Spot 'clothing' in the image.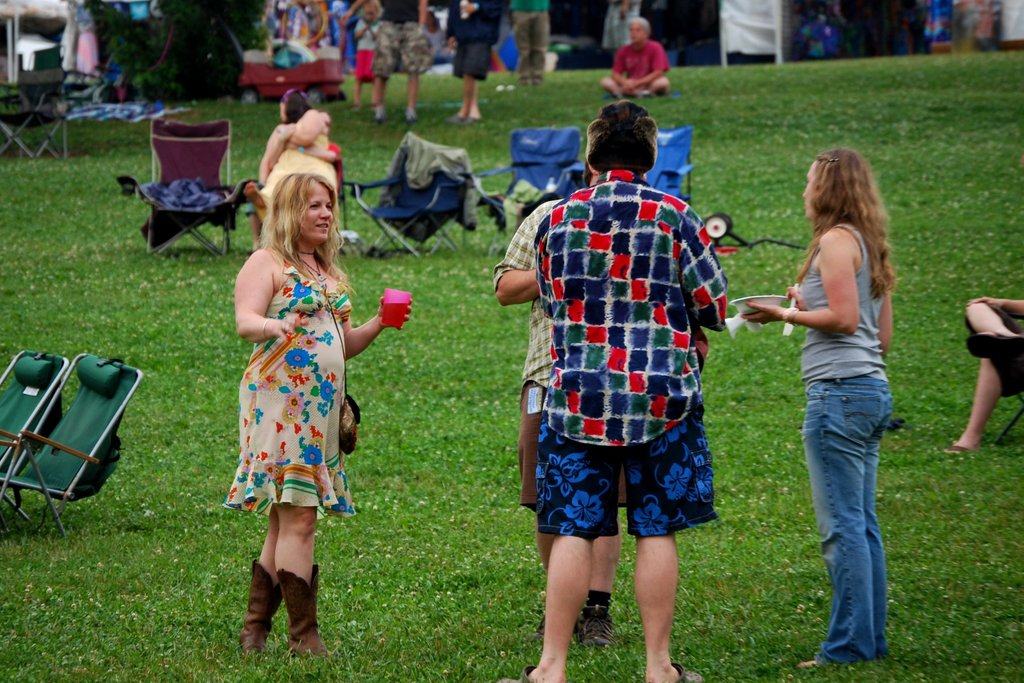
'clothing' found at <box>218,240,365,525</box>.
